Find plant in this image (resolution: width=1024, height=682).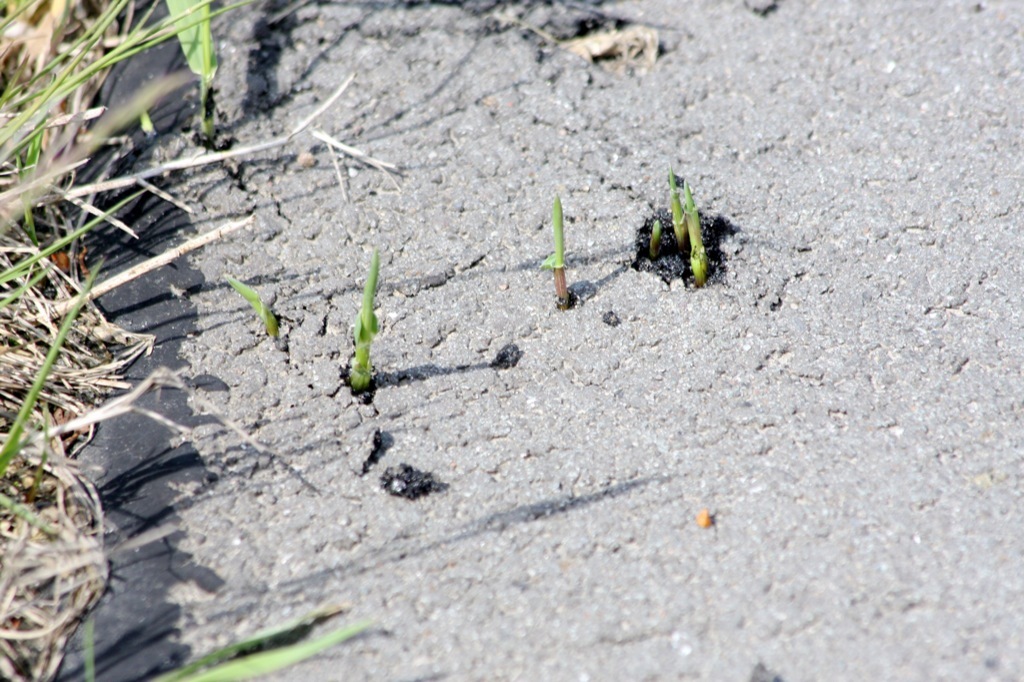
(226, 272, 279, 338).
